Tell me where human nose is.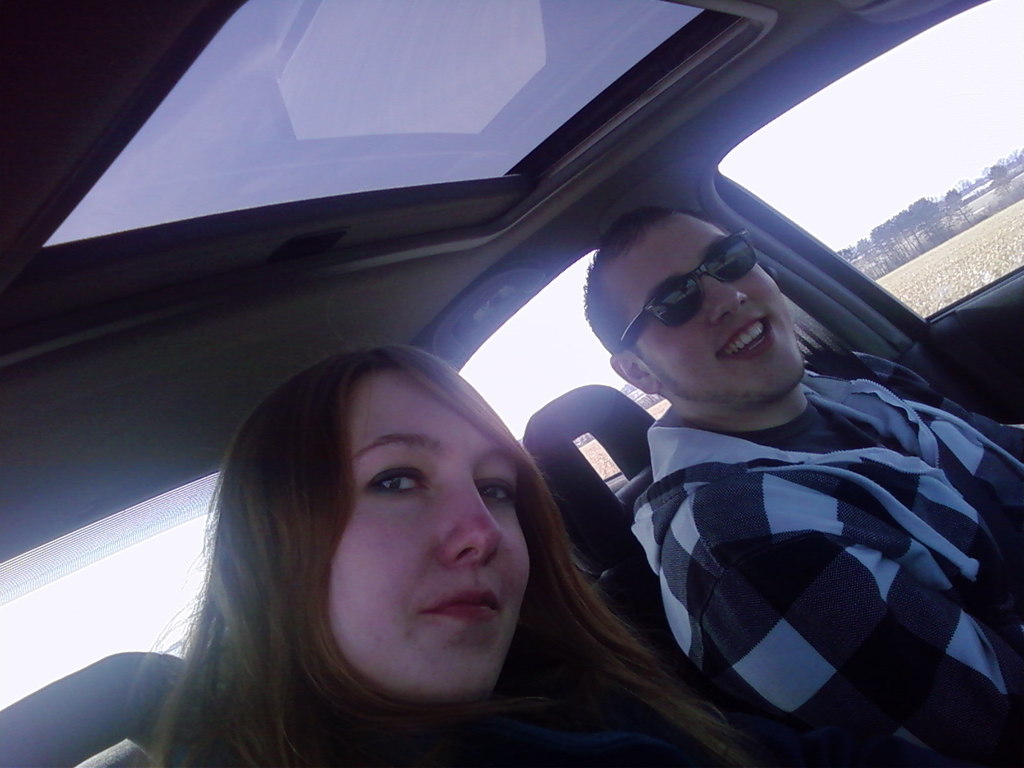
human nose is at region(433, 481, 509, 572).
